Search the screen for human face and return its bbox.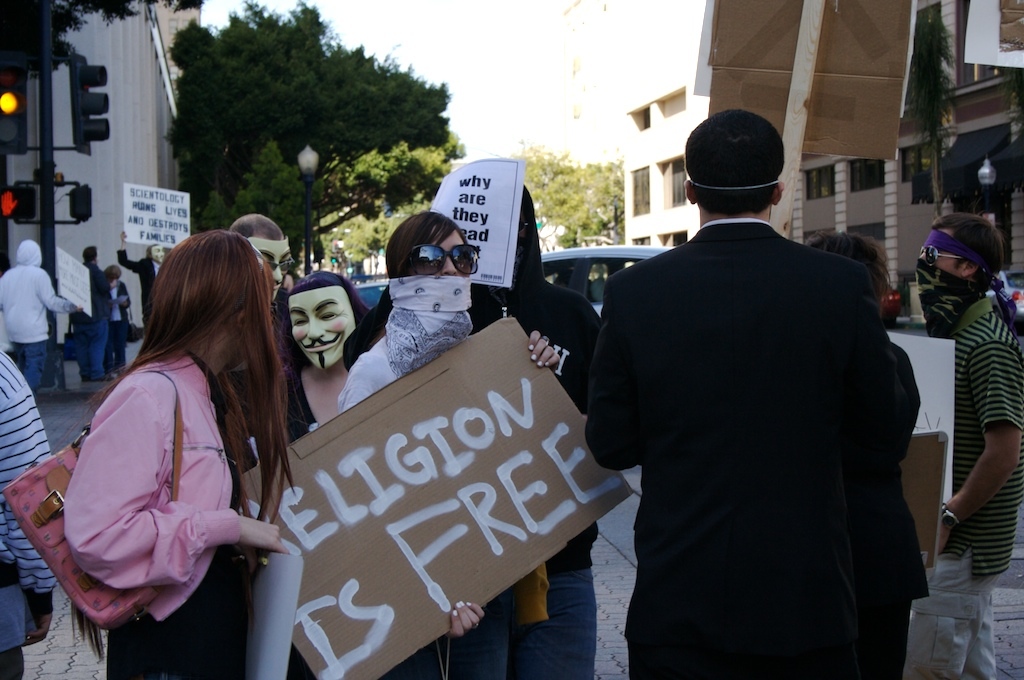
Found: (249,233,297,297).
